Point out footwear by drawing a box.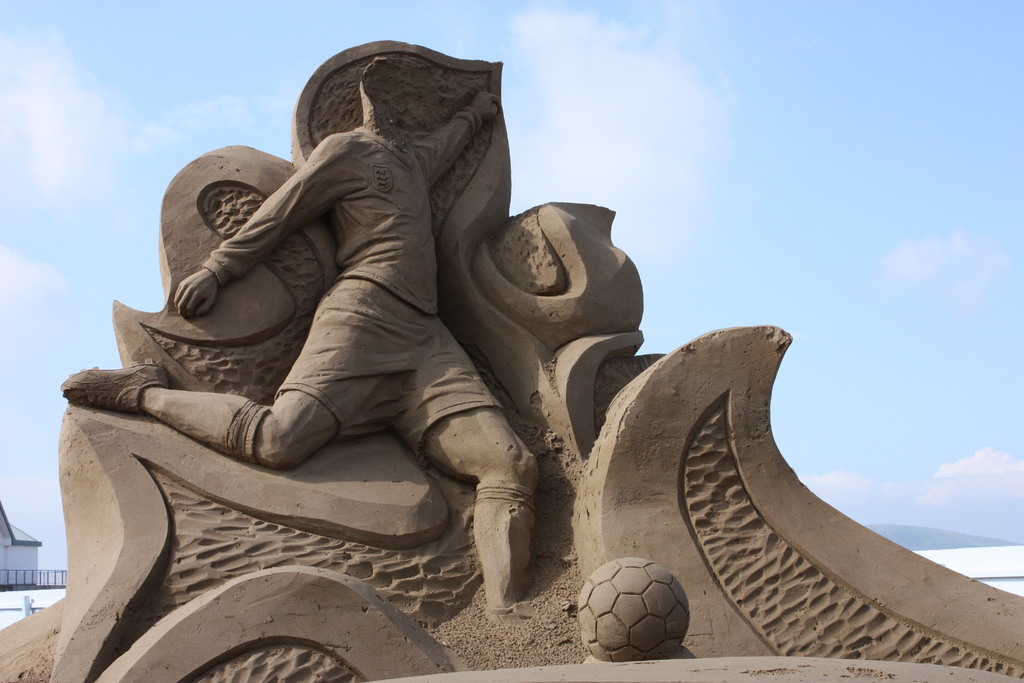
x1=59, y1=354, x2=170, y2=415.
